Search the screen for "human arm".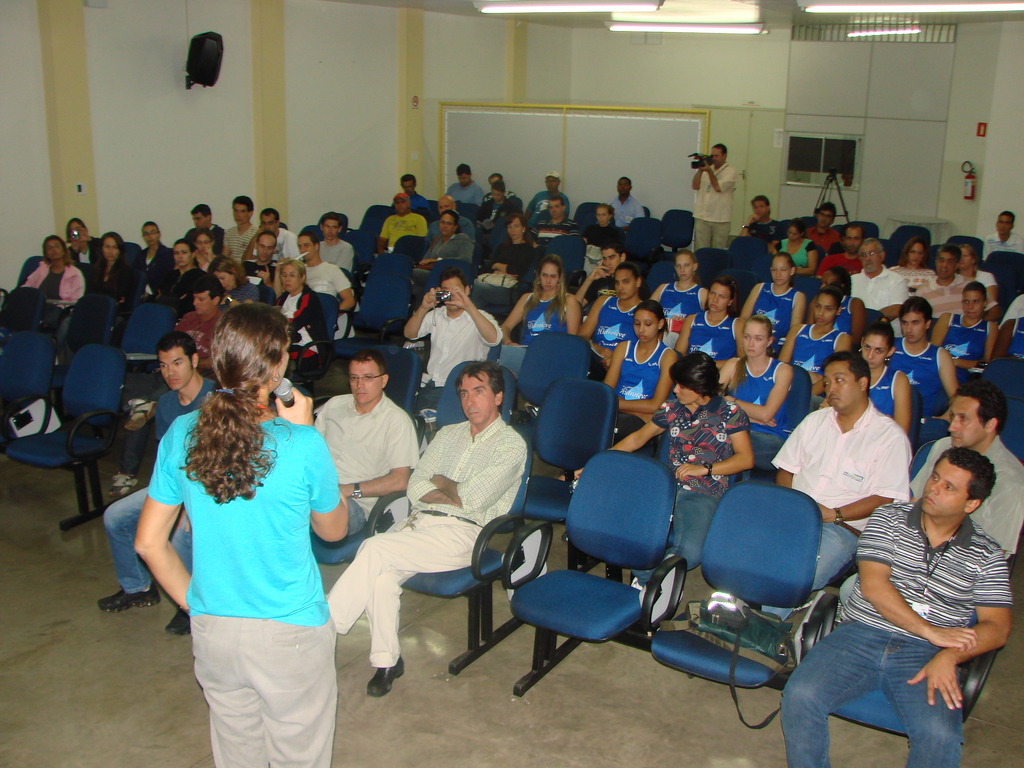
Found at {"left": 133, "top": 495, "right": 195, "bottom": 616}.
